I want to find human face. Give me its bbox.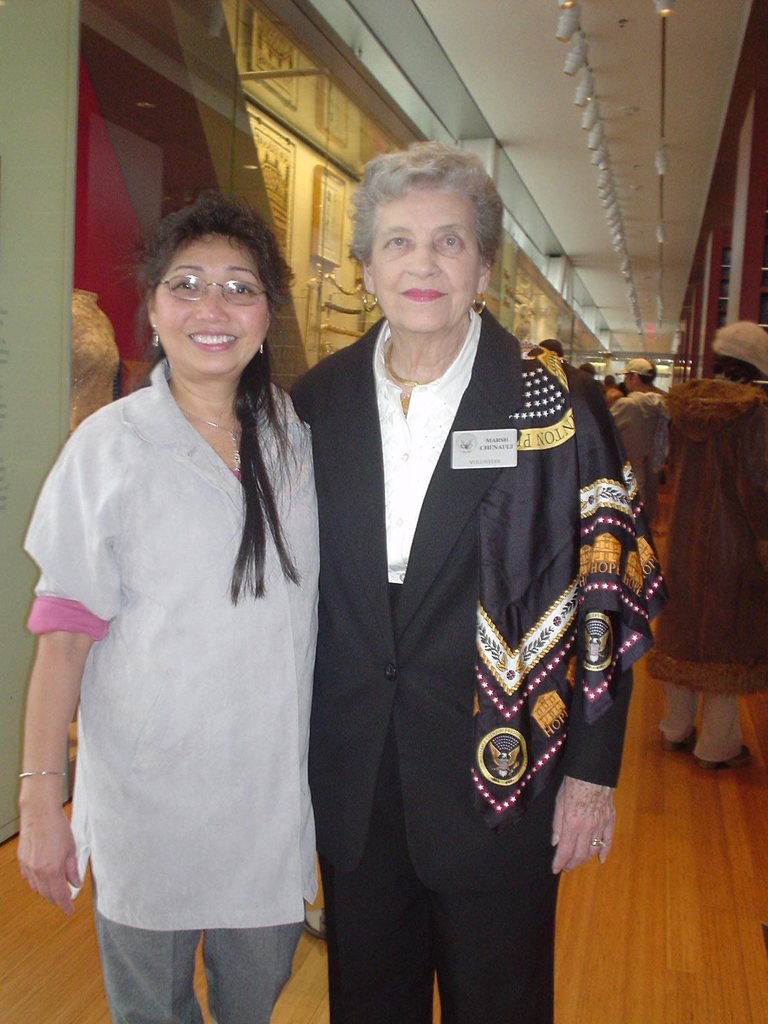
x1=151 y1=232 x2=266 y2=380.
